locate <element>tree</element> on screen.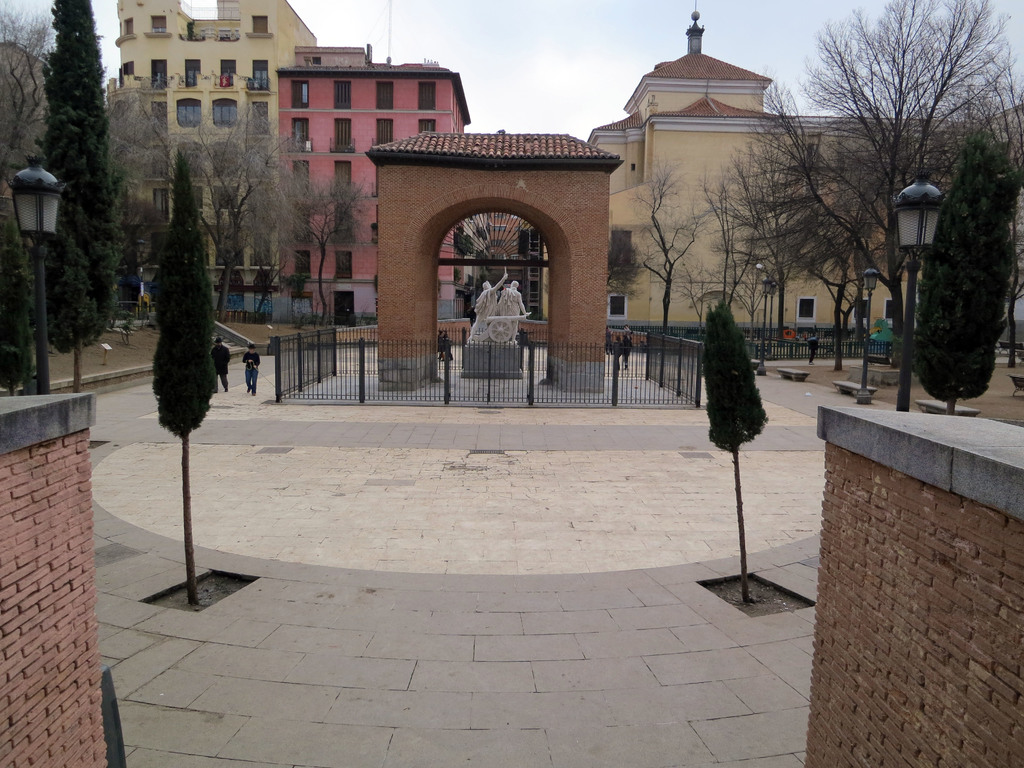
On screen at [157, 97, 300, 324].
